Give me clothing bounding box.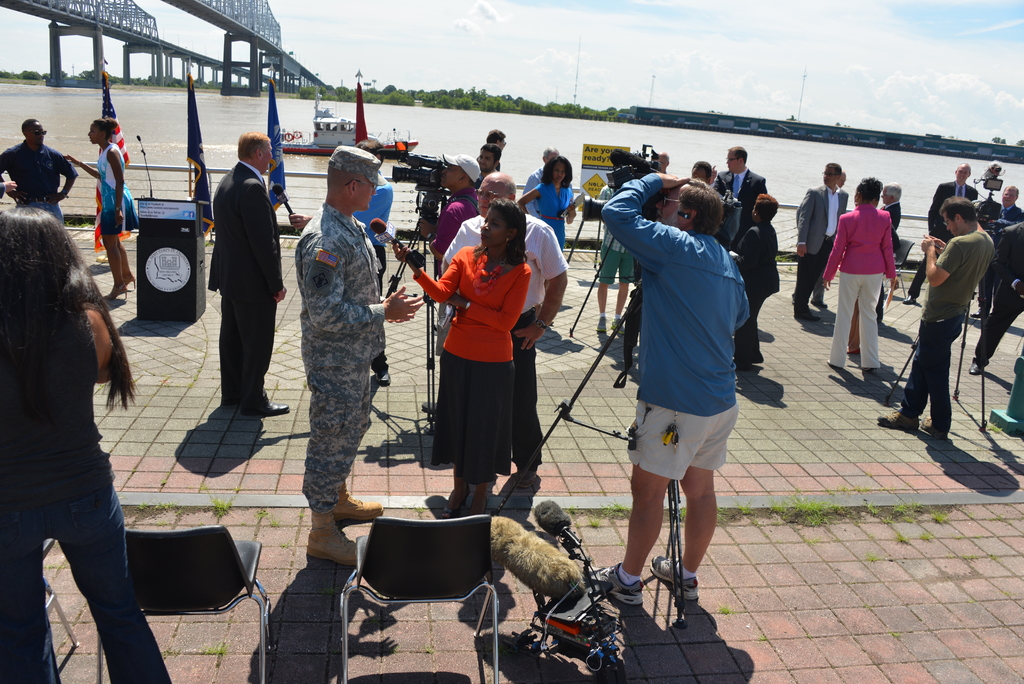
box(982, 221, 1023, 365).
